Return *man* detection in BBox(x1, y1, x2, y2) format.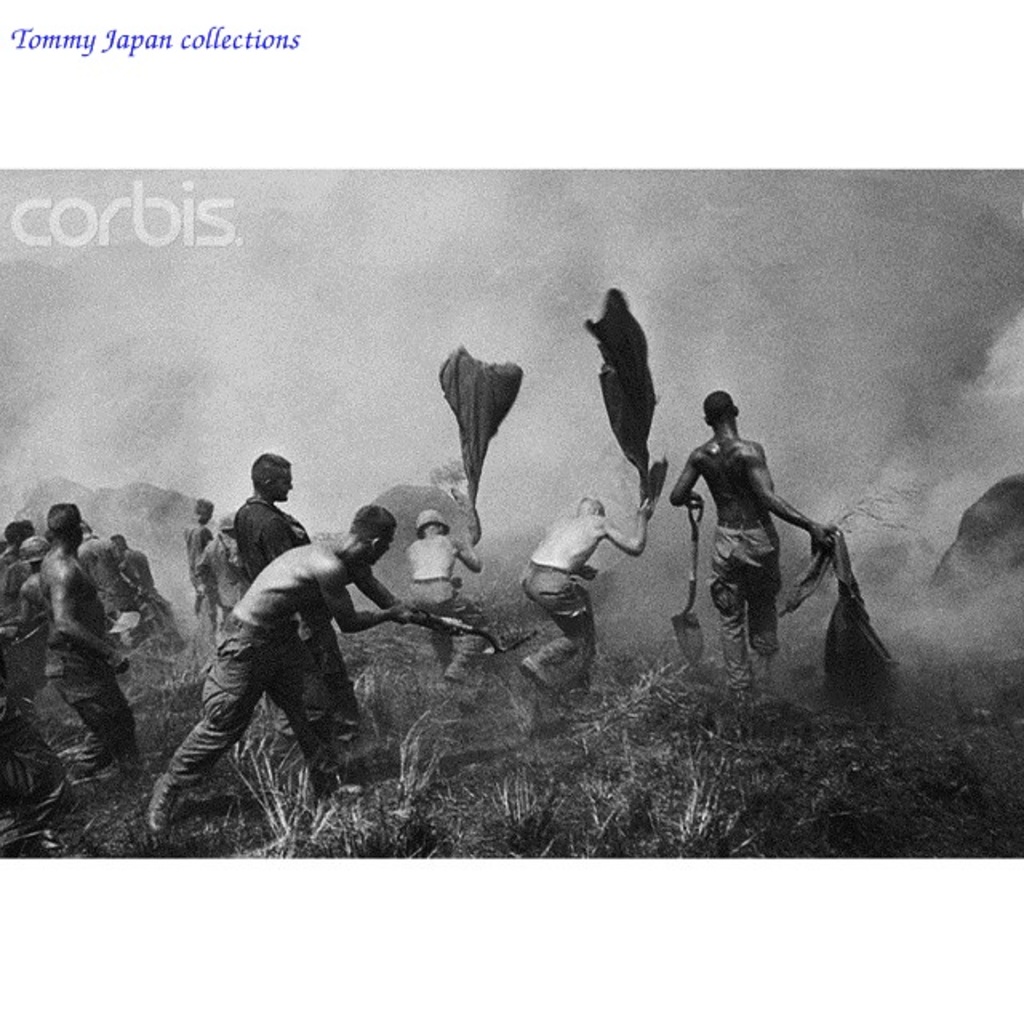
BBox(189, 494, 214, 667).
